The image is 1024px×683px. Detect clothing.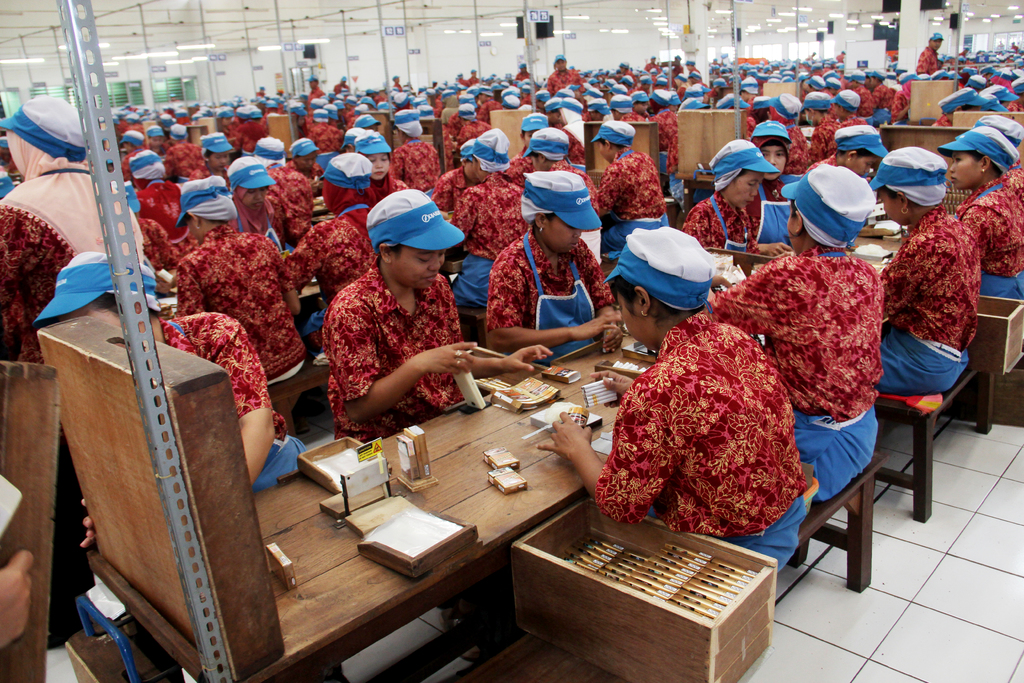
Detection: 129, 142, 170, 171.
